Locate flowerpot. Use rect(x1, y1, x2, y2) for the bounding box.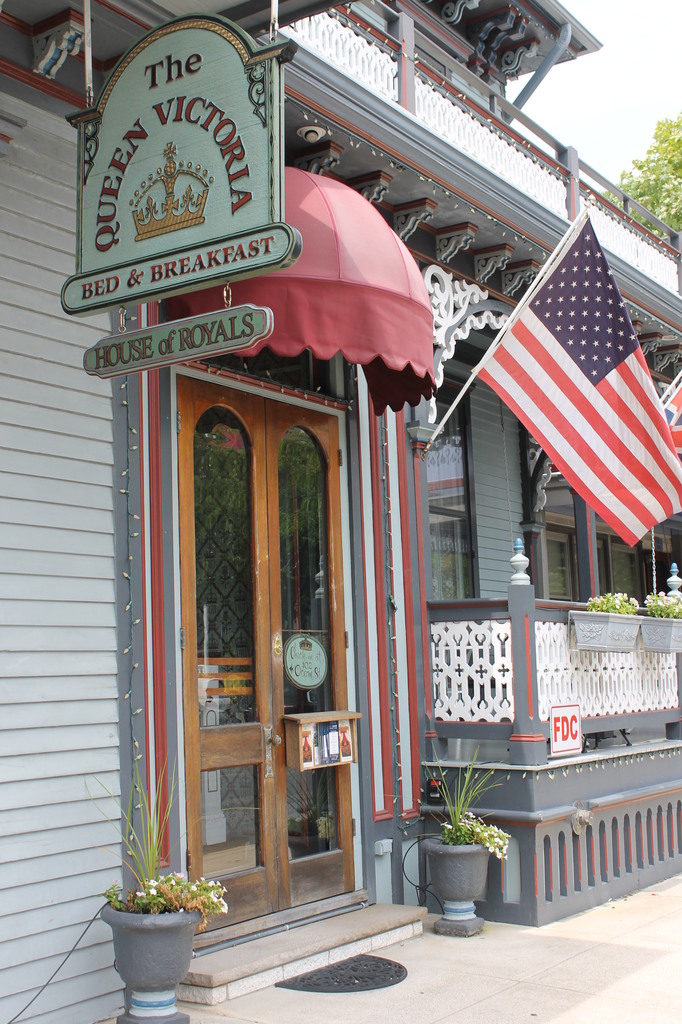
rect(102, 898, 202, 994).
